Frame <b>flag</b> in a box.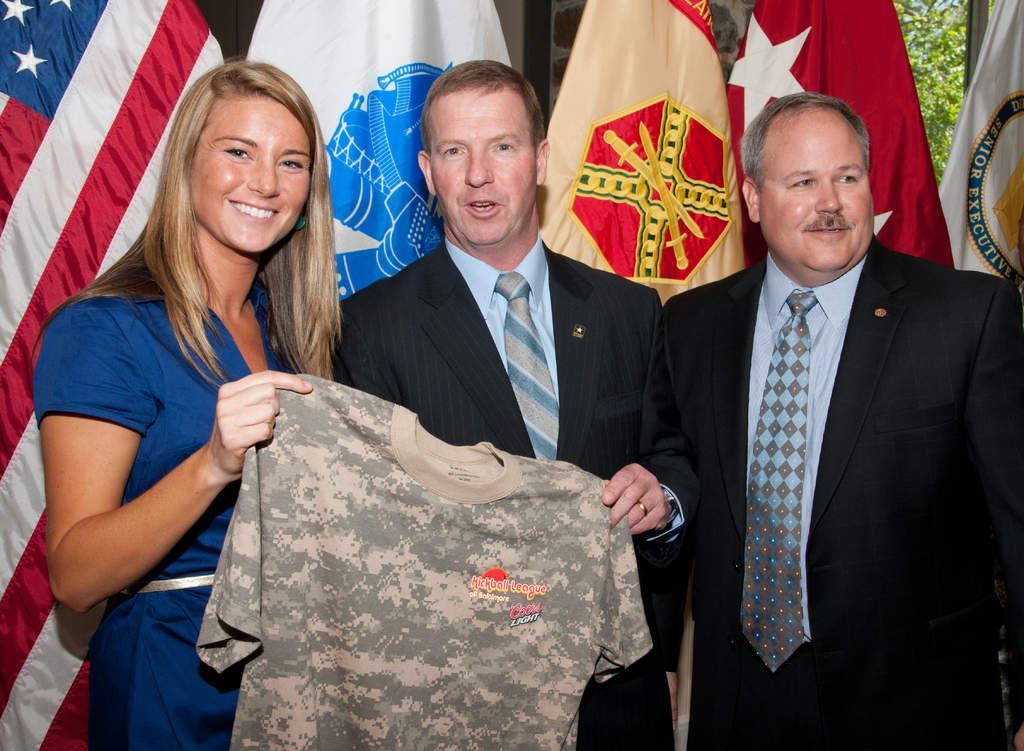
select_region(549, 17, 744, 328).
